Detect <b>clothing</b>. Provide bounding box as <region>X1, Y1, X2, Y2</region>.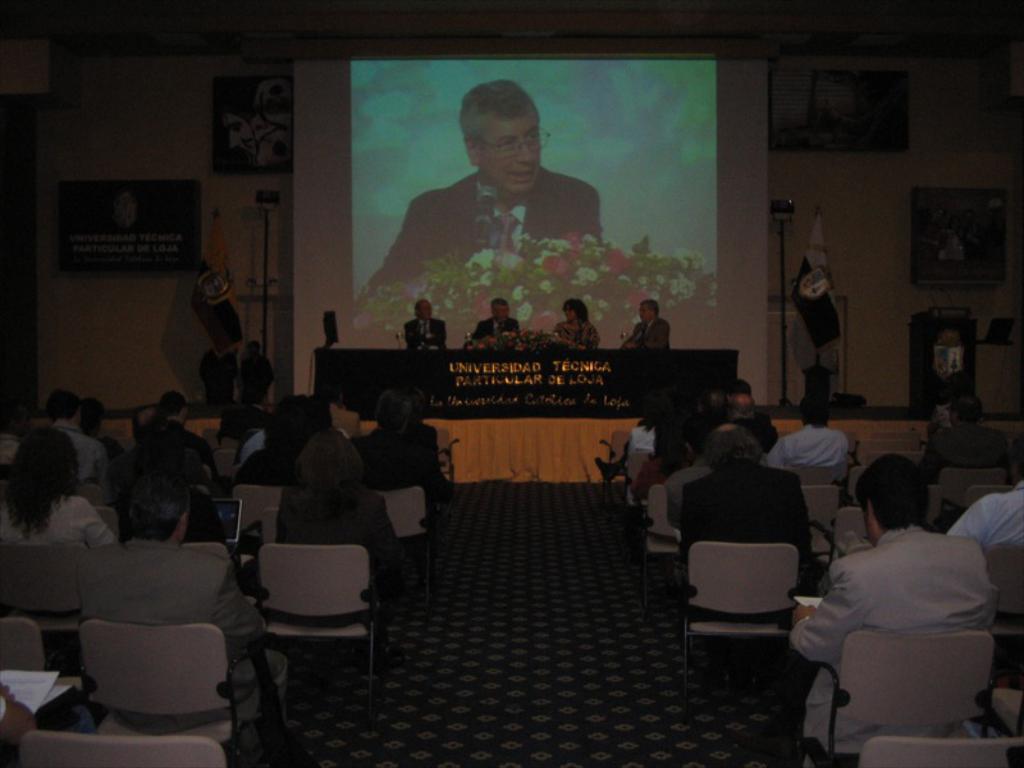
<region>278, 486, 408, 628</region>.
